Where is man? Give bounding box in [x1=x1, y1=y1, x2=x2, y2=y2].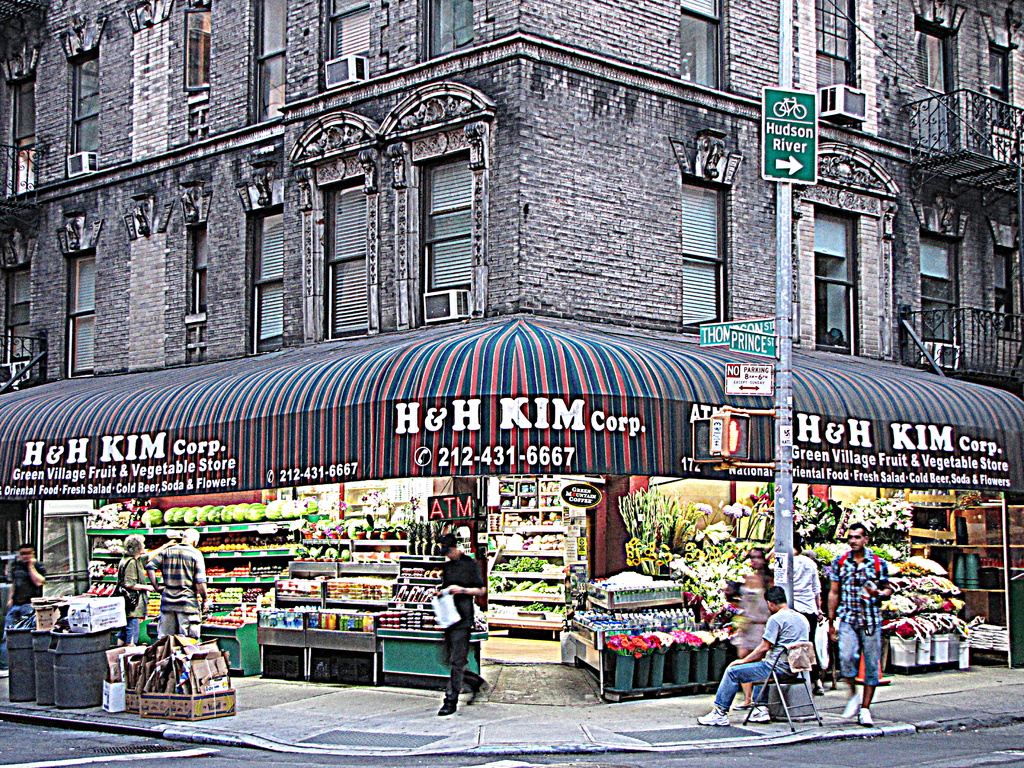
[x1=144, y1=525, x2=211, y2=637].
